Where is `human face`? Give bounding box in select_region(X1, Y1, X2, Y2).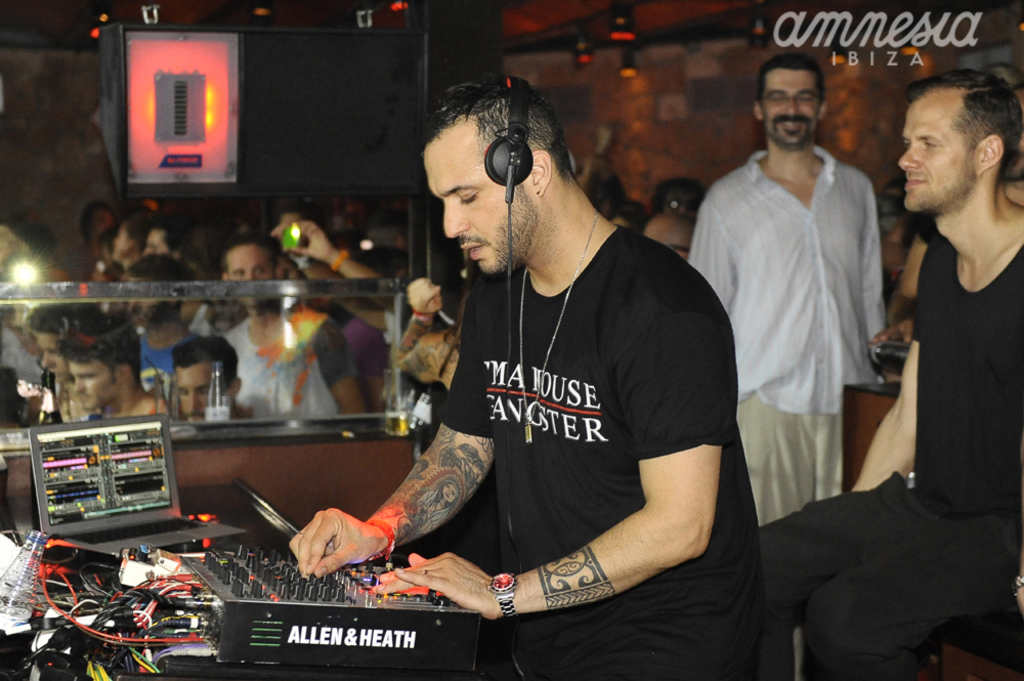
select_region(226, 244, 276, 305).
